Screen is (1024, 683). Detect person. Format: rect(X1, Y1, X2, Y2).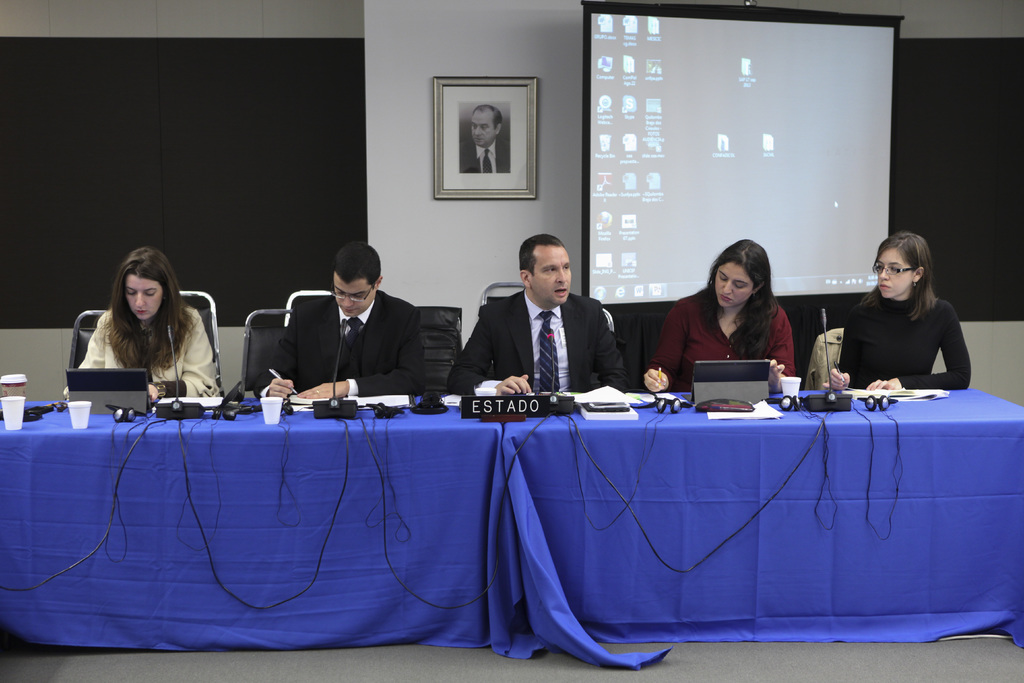
rect(641, 238, 796, 393).
